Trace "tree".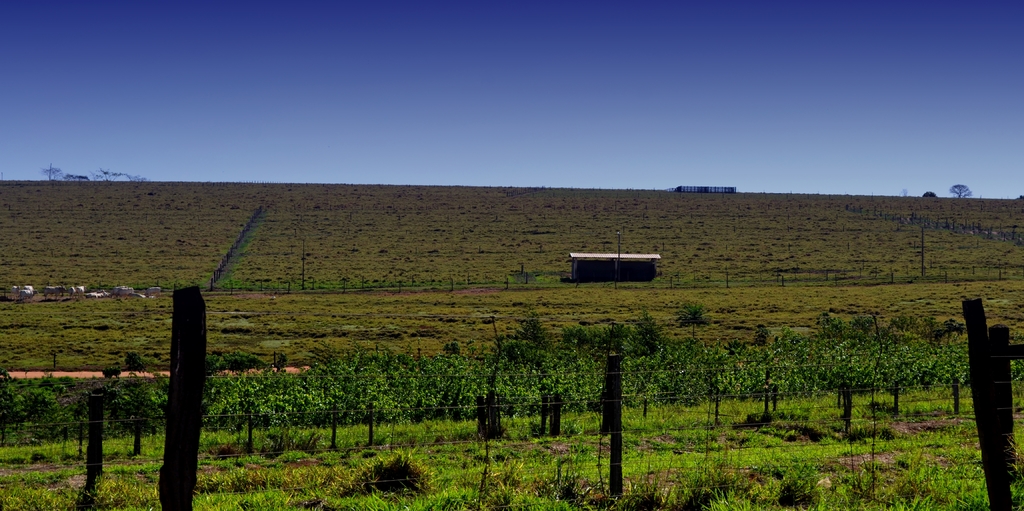
Traced to bbox=(37, 163, 60, 177).
